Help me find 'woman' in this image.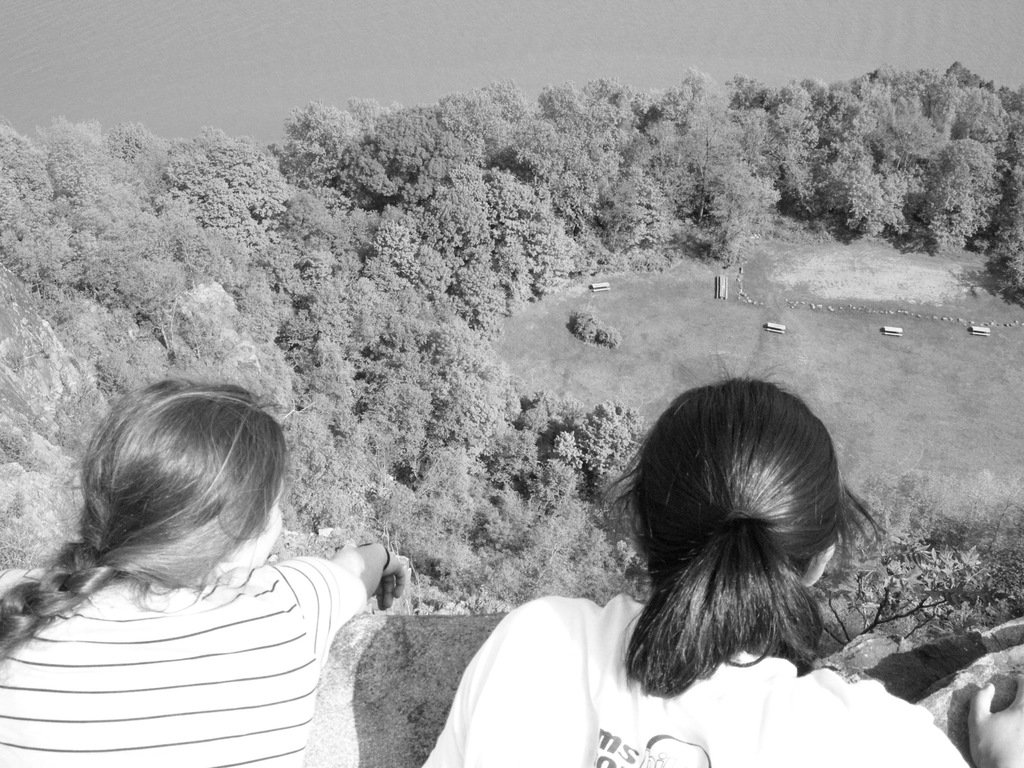
Found it: {"x1": 566, "y1": 360, "x2": 881, "y2": 761}.
